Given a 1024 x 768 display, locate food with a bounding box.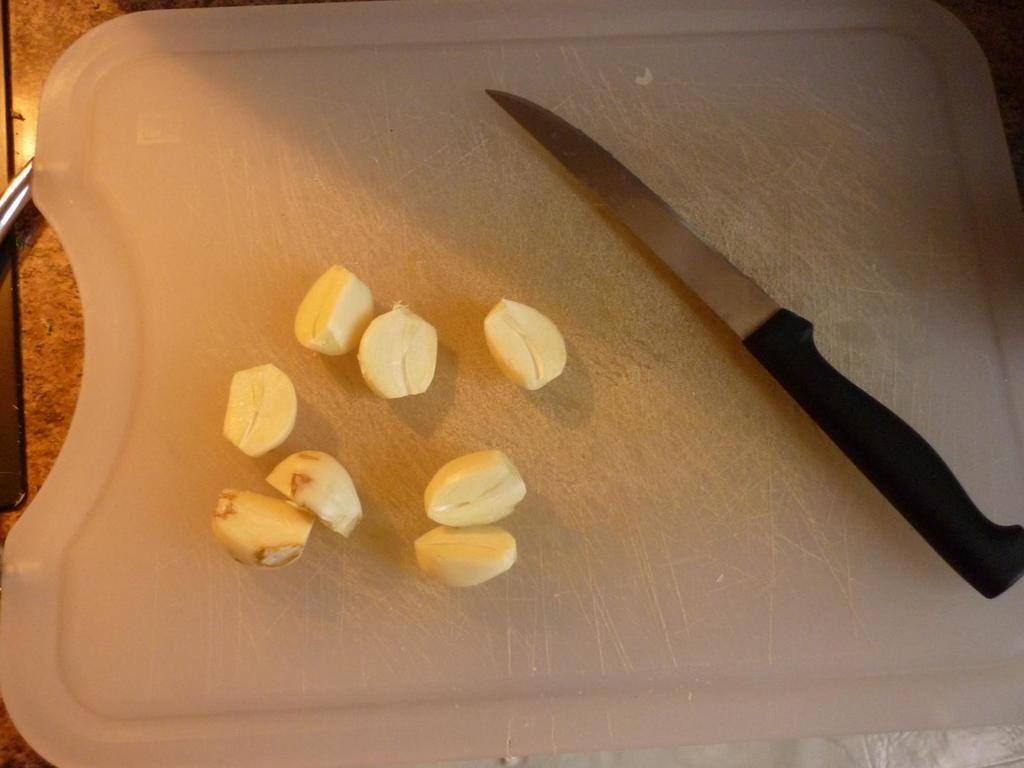
Located: 211 484 319 572.
